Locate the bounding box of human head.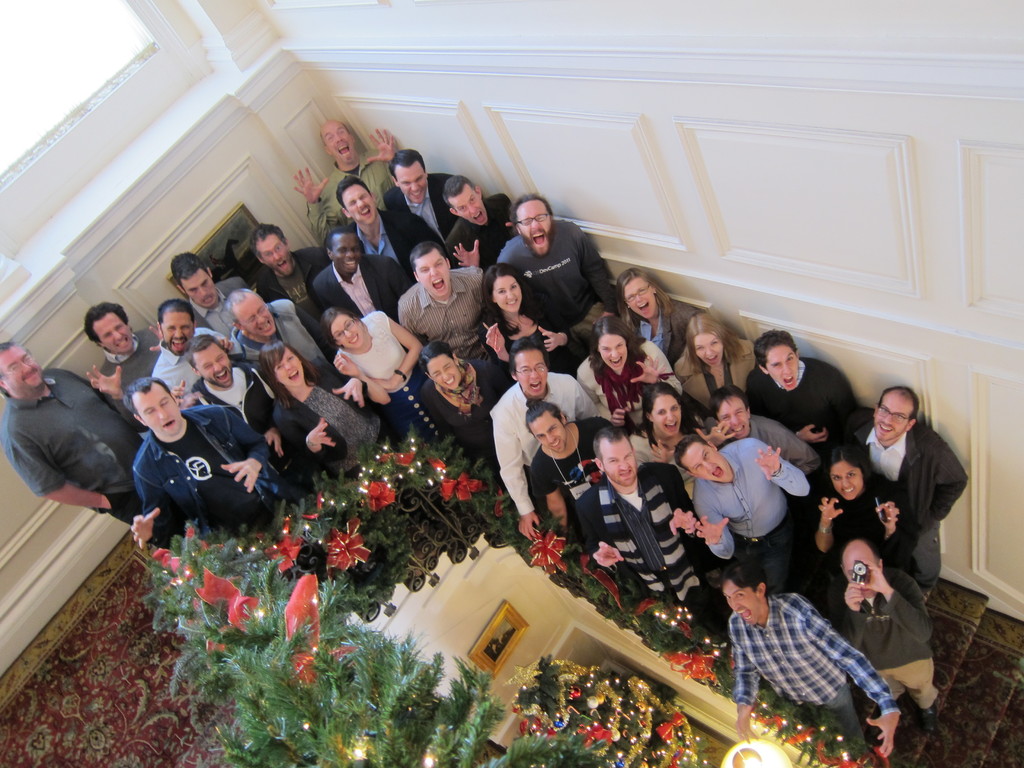
Bounding box: [250,227,296,276].
